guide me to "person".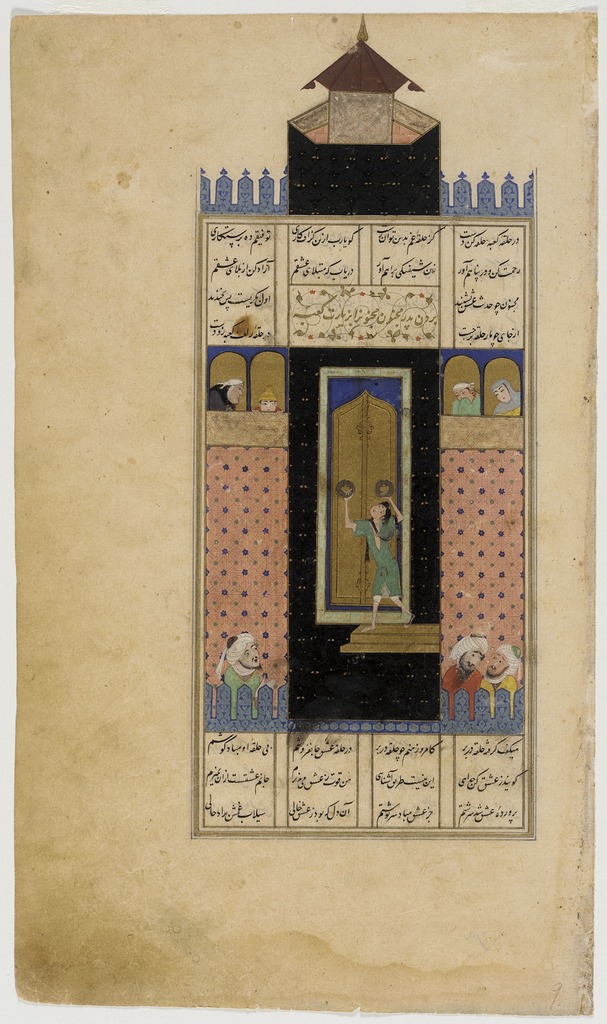
Guidance: BBox(254, 390, 282, 416).
